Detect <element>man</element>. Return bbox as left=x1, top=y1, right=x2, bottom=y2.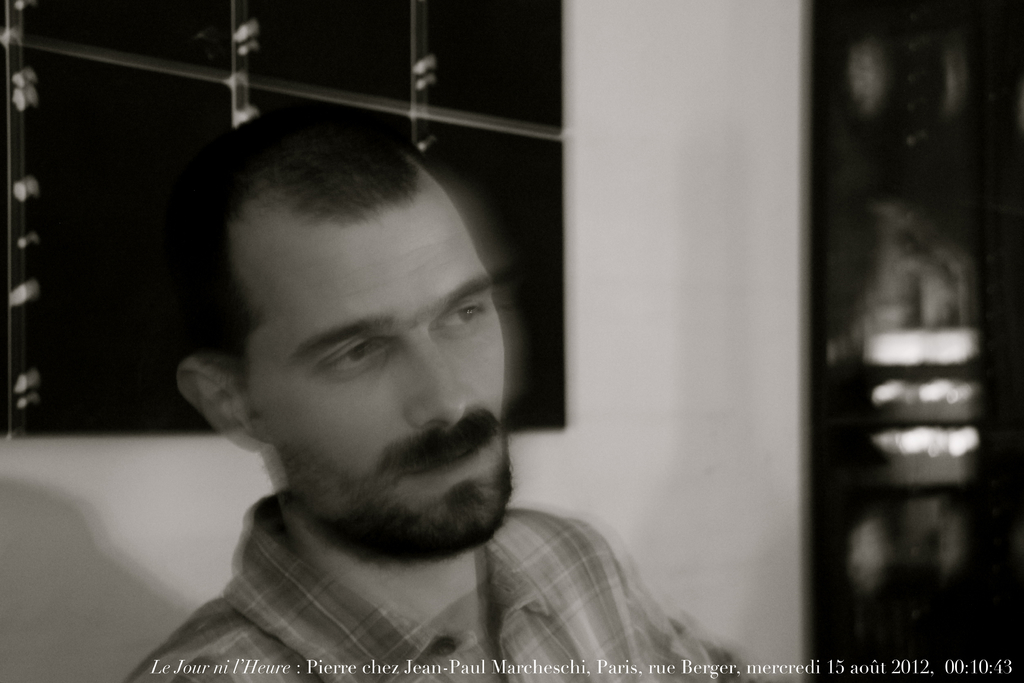
left=72, top=113, right=711, bottom=656.
